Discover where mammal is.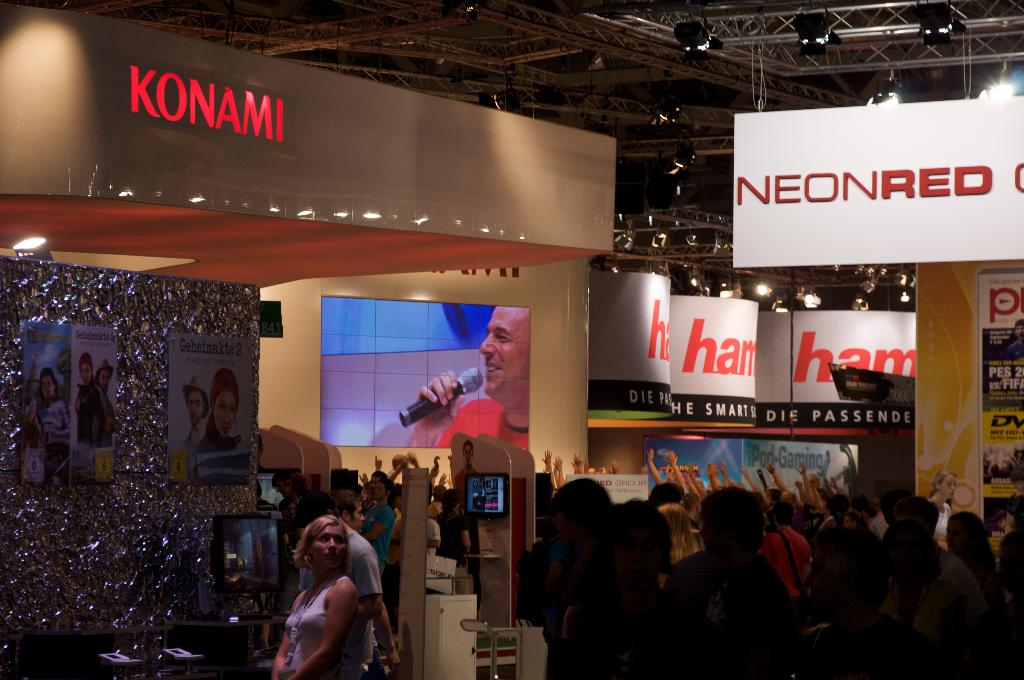
Discovered at (left=192, top=366, right=244, bottom=478).
